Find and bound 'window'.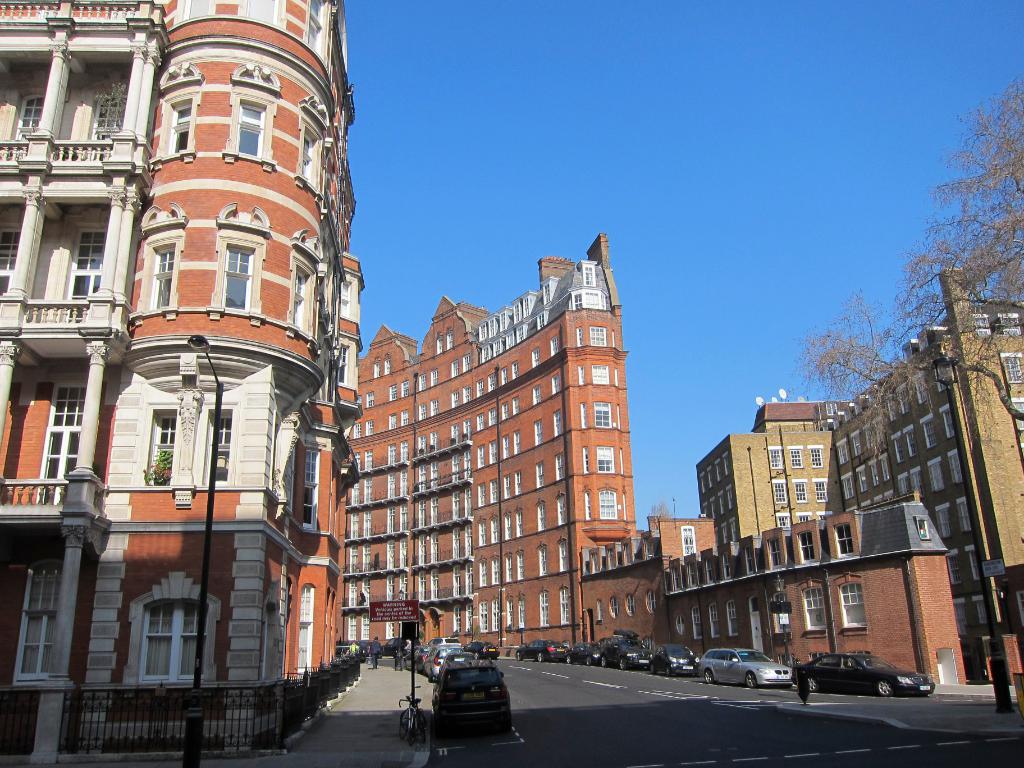
Bound: <region>571, 294, 608, 313</region>.
